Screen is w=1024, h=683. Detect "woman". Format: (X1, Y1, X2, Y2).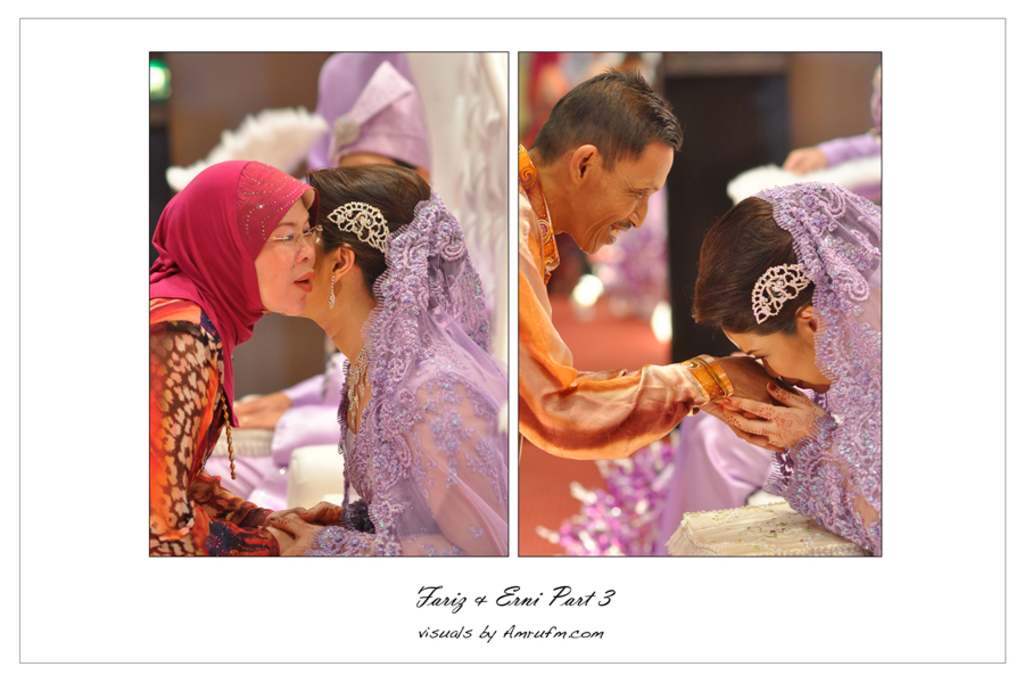
(782, 67, 881, 208).
